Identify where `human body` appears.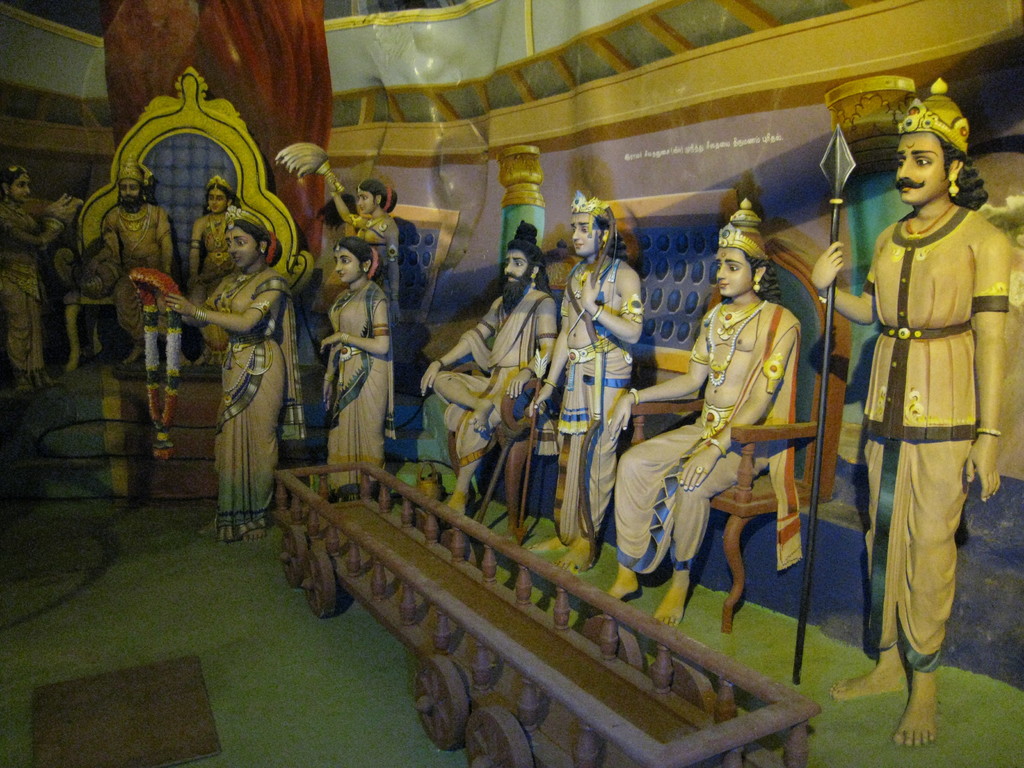
Appears at bbox(186, 175, 244, 363).
